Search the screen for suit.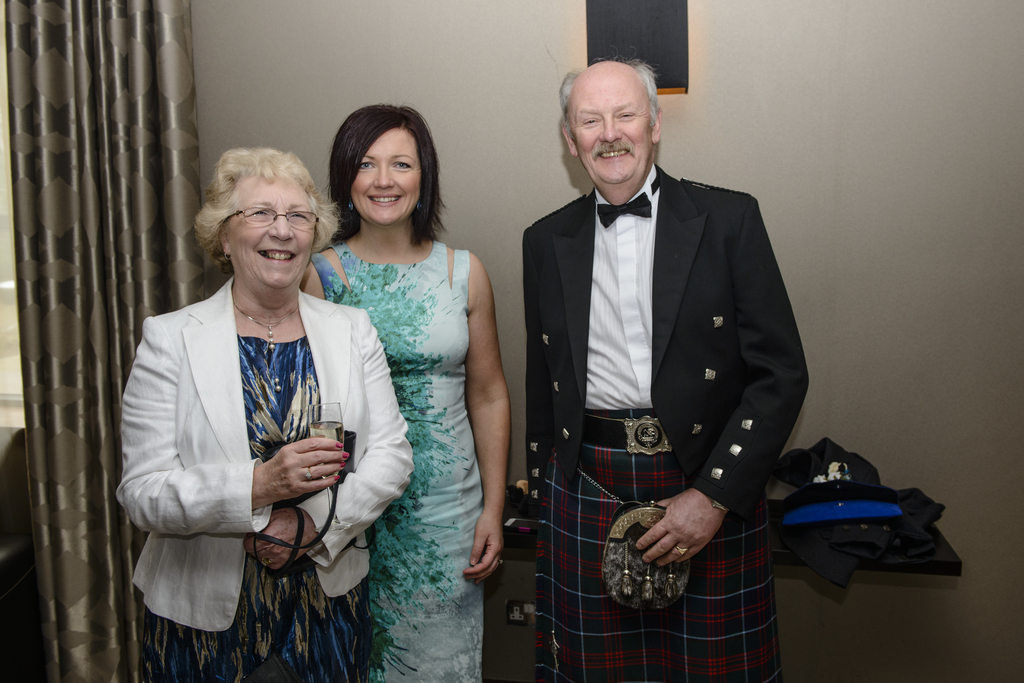
Found at {"x1": 518, "y1": 156, "x2": 808, "y2": 516}.
